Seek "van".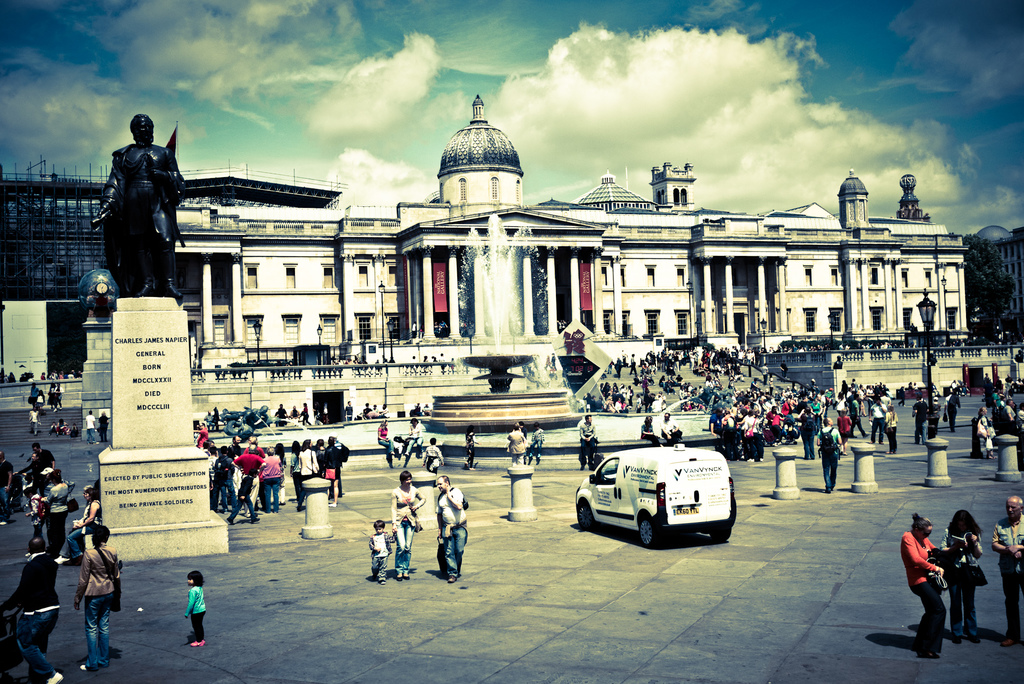
rect(573, 442, 739, 547).
